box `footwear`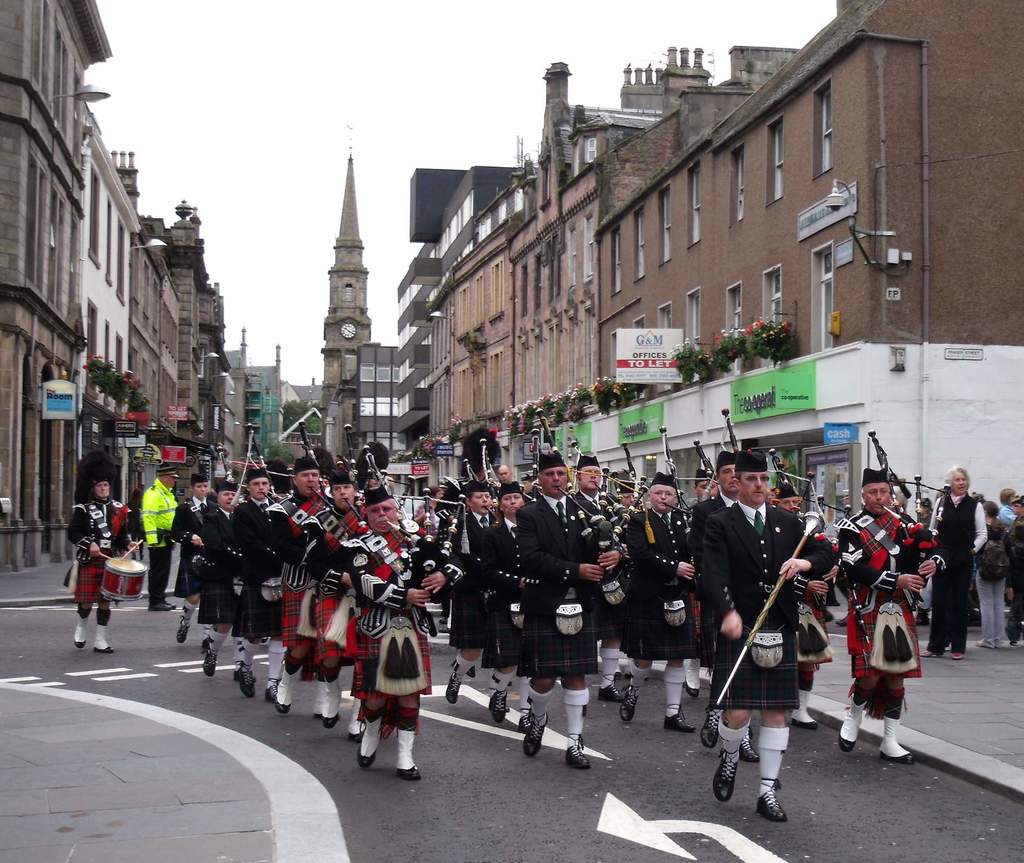
box=[620, 682, 642, 721]
